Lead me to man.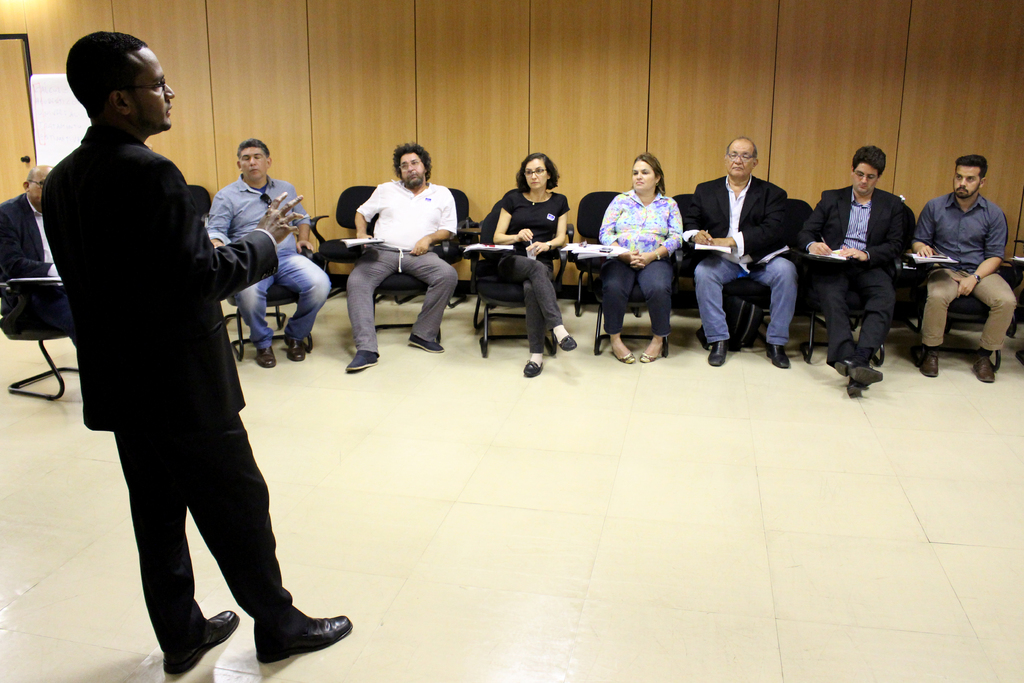
Lead to [x1=335, y1=138, x2=460, y2=372].
